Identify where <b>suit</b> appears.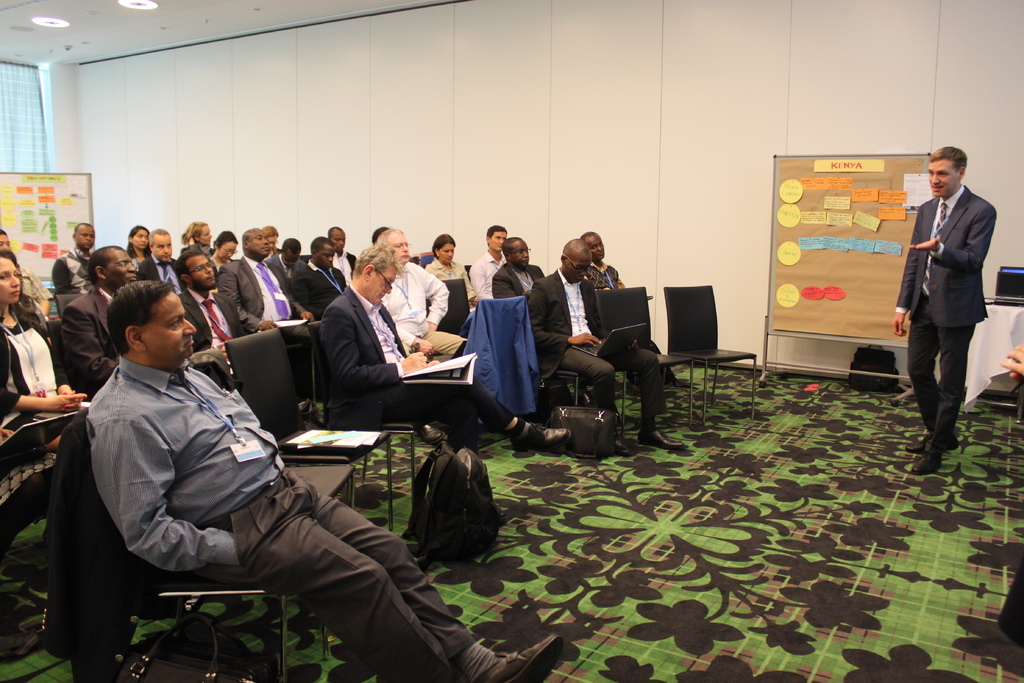
Appears at {"x1": 526, "y1": 267, "x2": 666, "y2": 423}.
